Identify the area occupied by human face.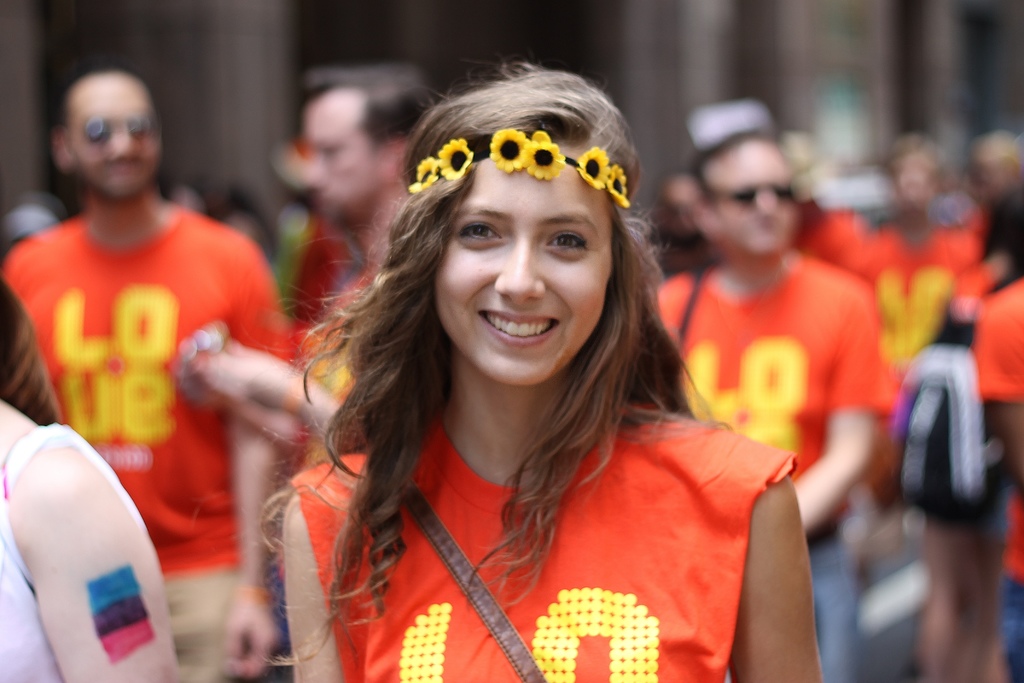
Area: crop(298, 93, 390, 227).
